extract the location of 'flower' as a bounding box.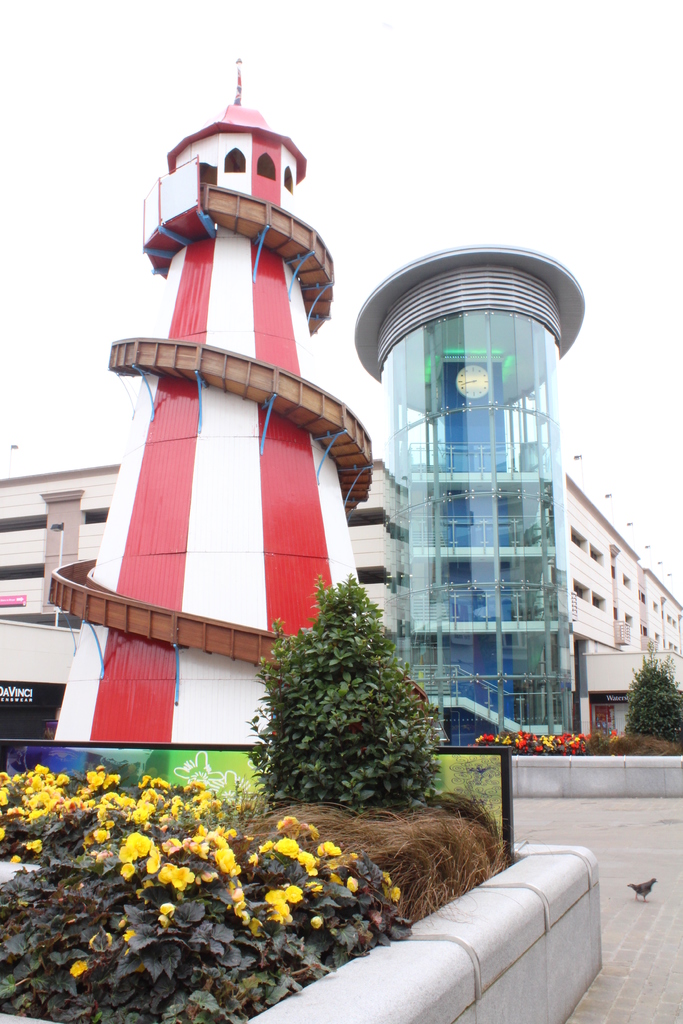
pyautogui.locateOnScreen(388, 885, 400, 902).
